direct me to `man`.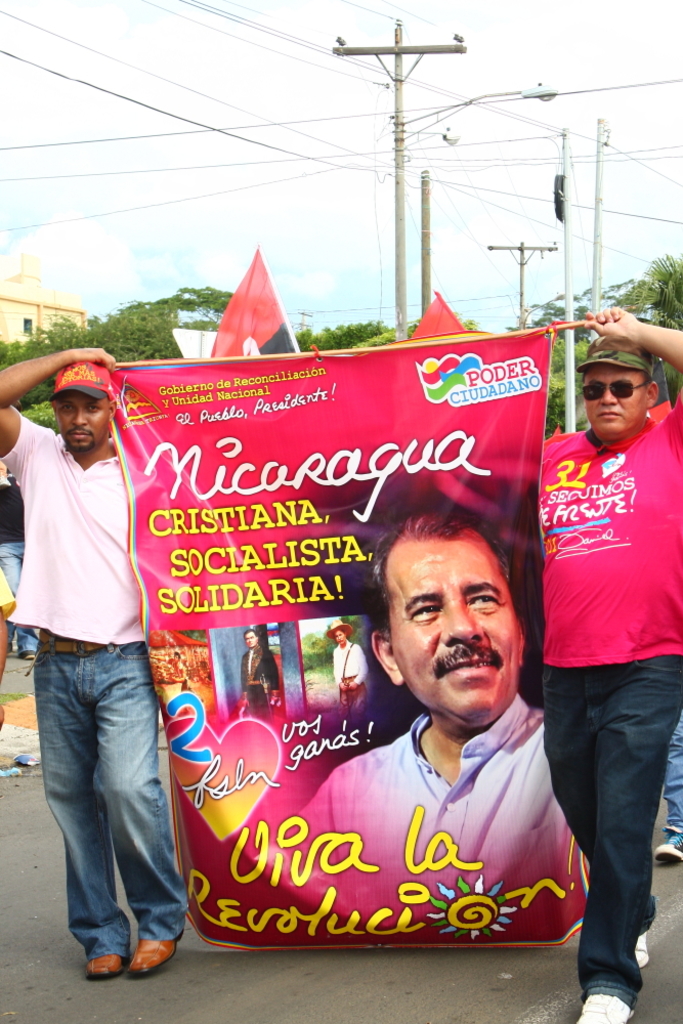
Direction: (322,614,370,714).
